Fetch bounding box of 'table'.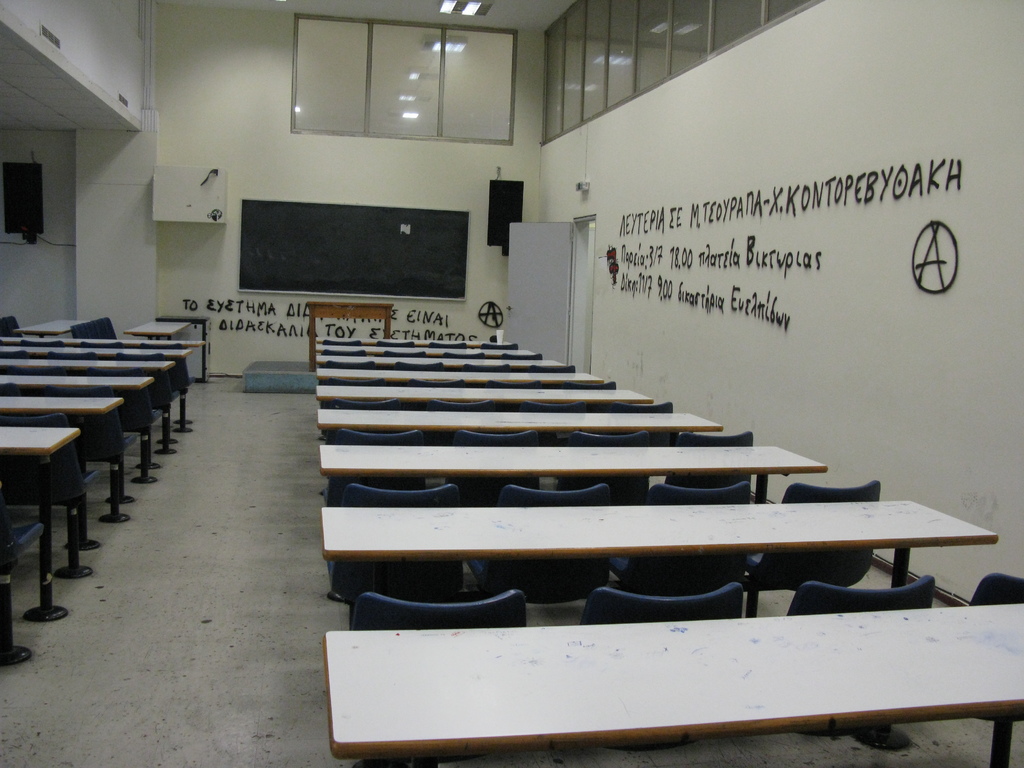
Bbox: bbox=(320, 498, 997, 589).
